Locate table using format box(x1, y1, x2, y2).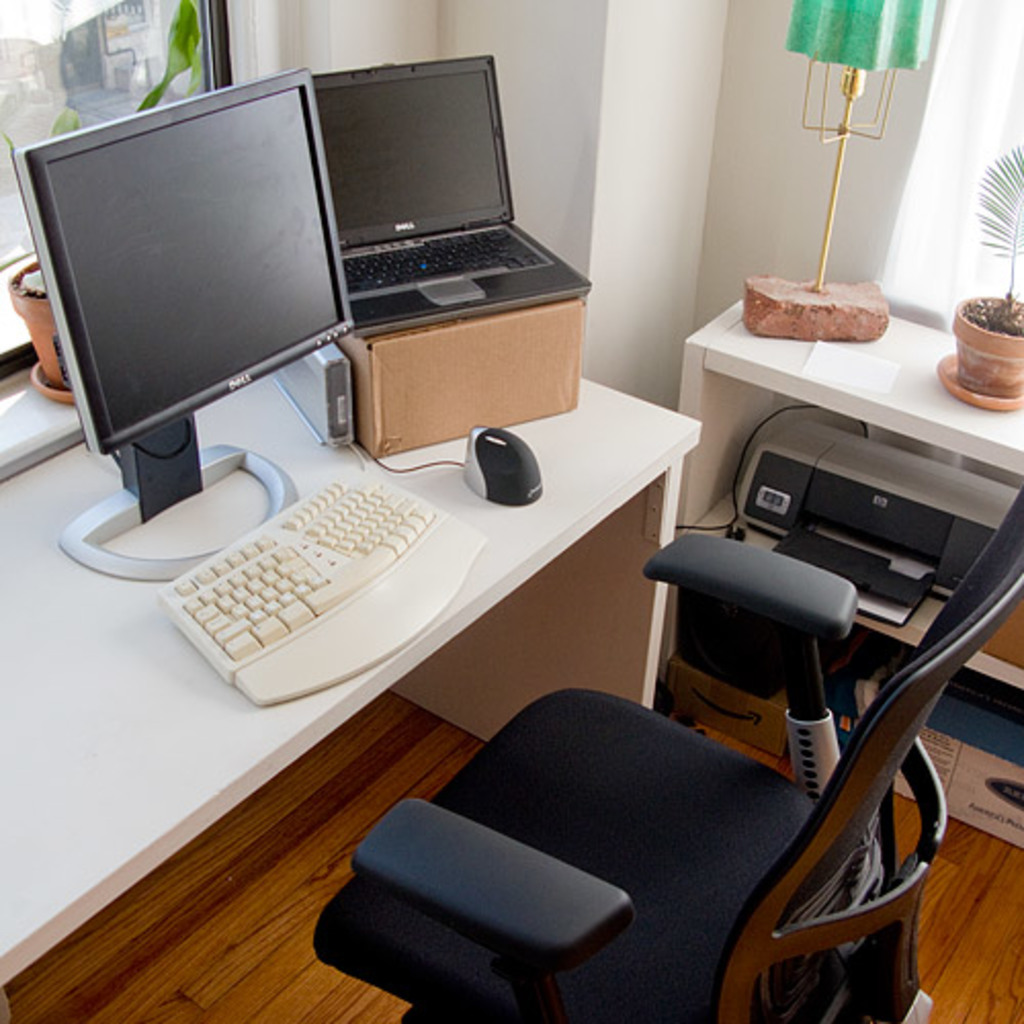
box(0, 242, 741, 895).
